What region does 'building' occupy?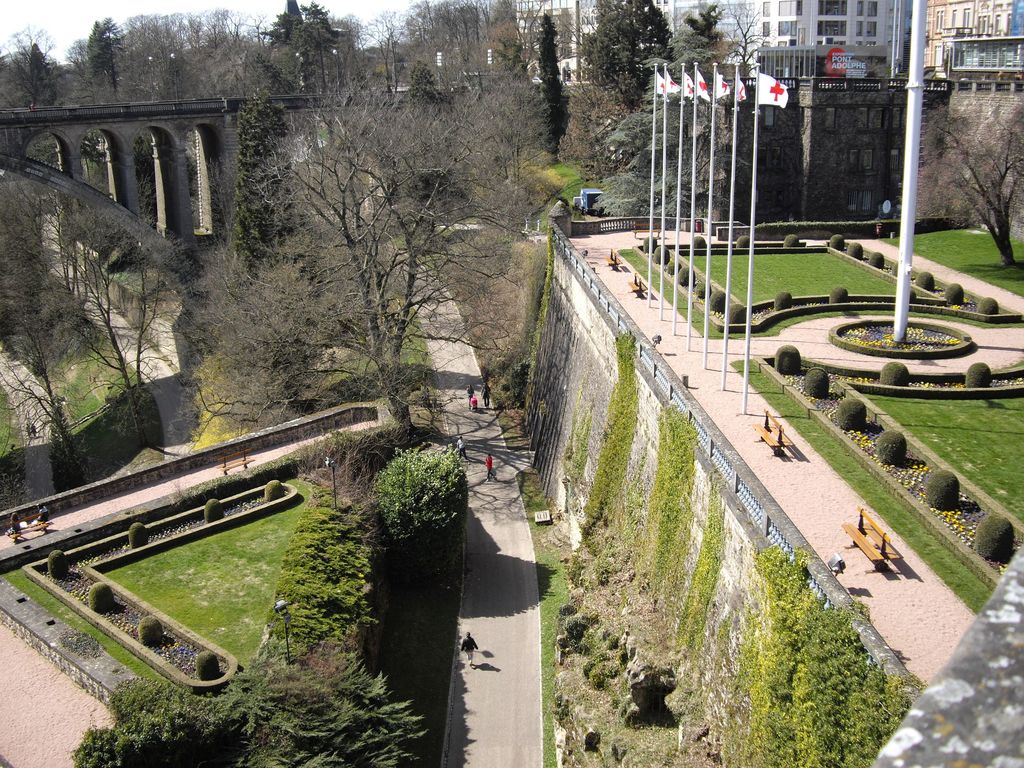
left=927, top=0, right=1023, bottom=69.
